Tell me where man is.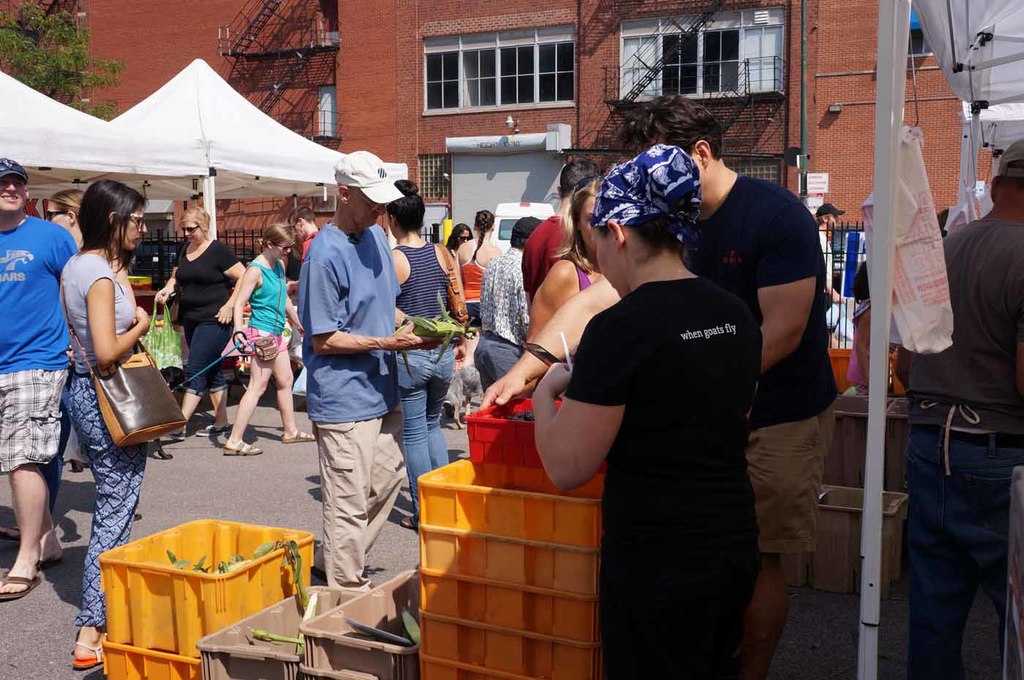
man is at rect(286, 204, 319, 260).
